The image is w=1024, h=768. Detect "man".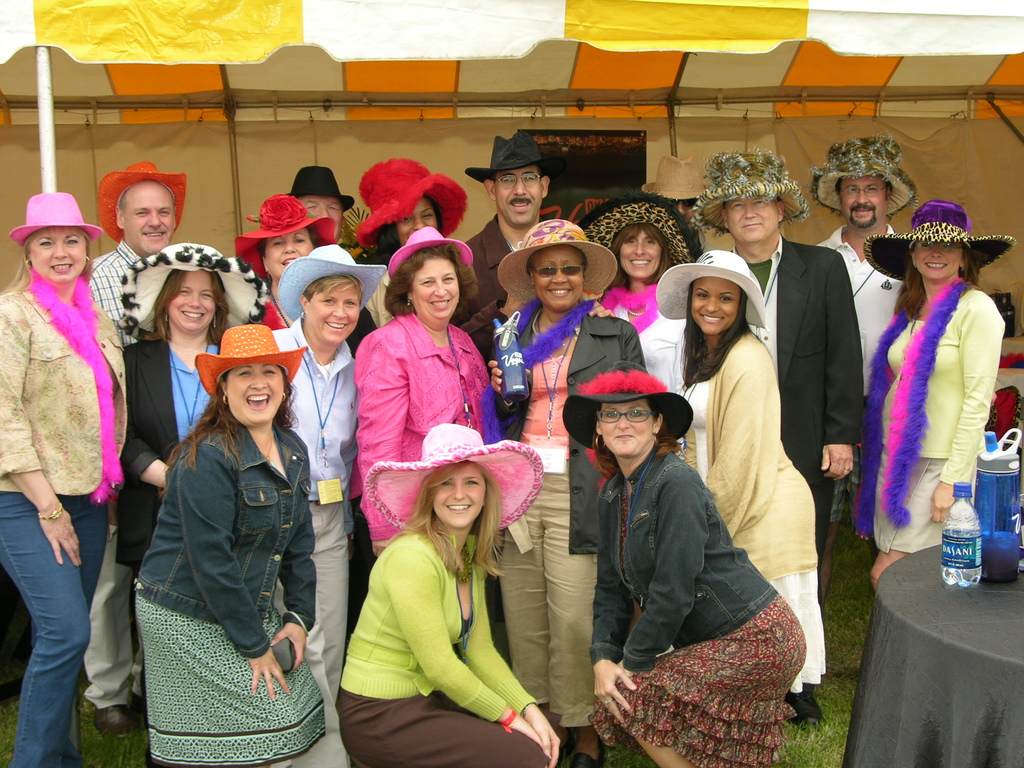
Detection: <box>690,146,861,556</box>.
